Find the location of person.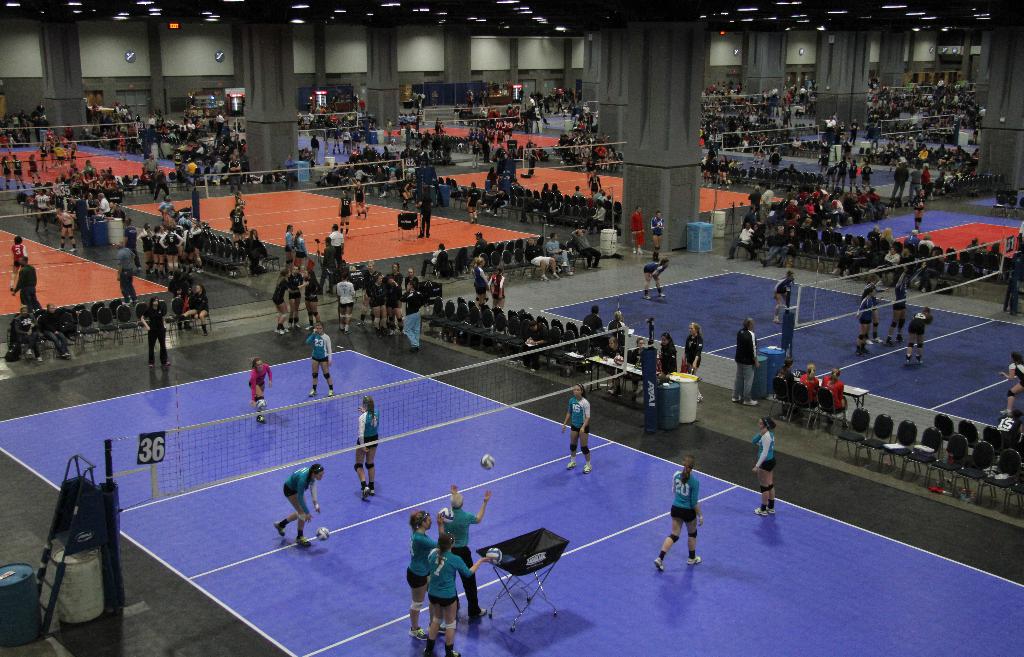
Location: (left=270, top=269, right=292, bottom=323).
